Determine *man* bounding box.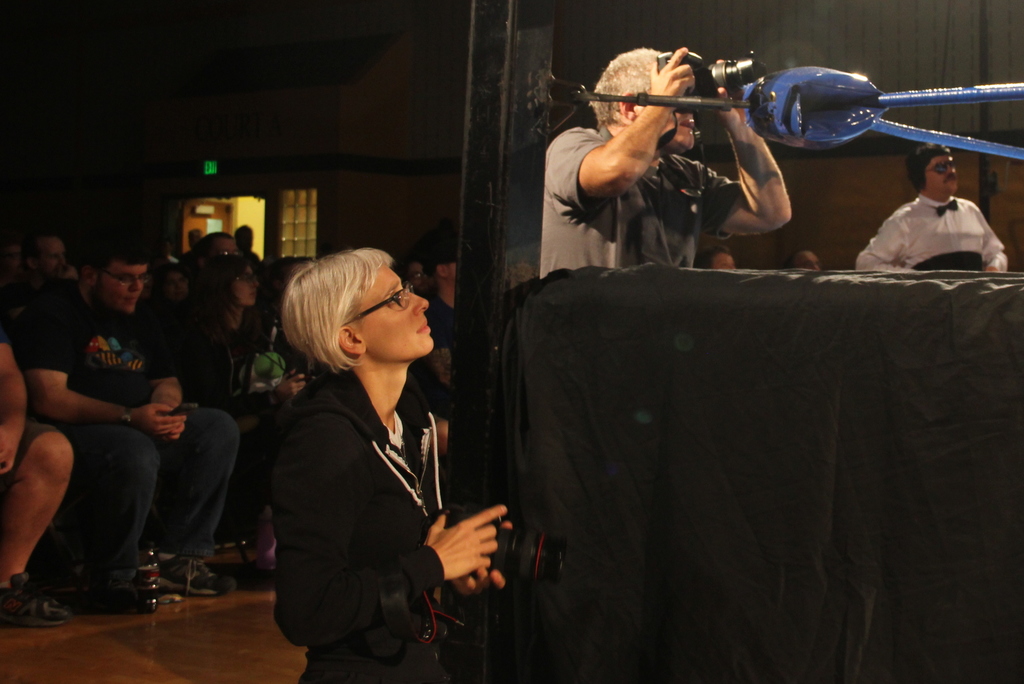
Determined: <bbox>535, 39, 797, 286</bbox>.
